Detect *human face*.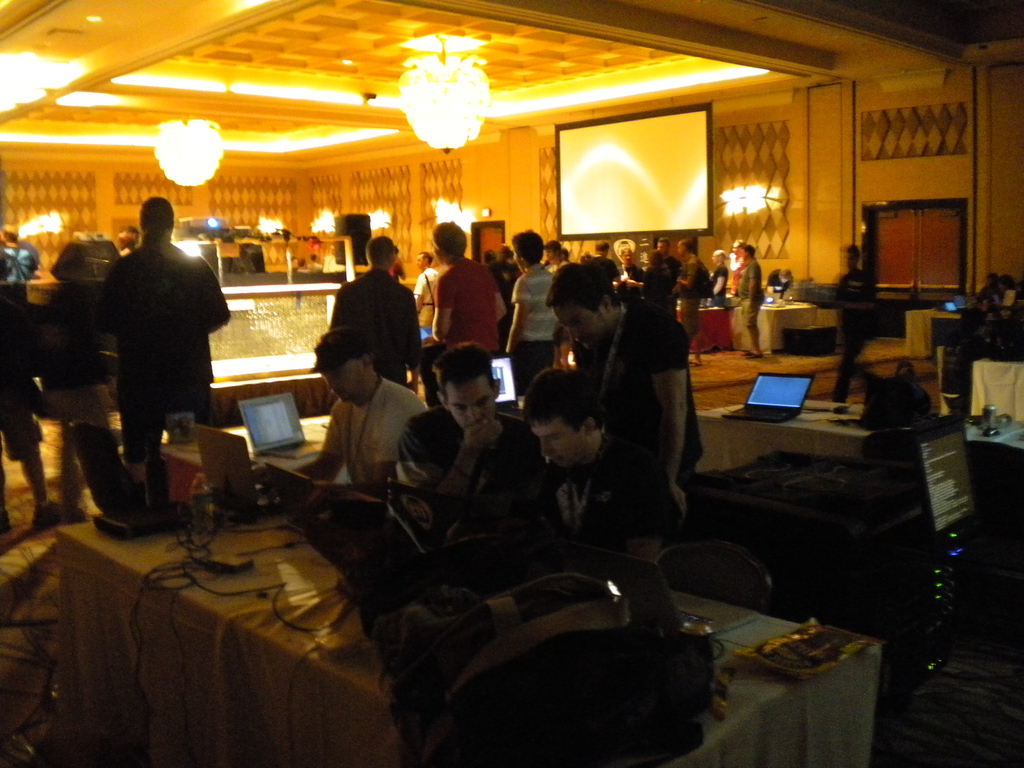
Detected at locate(676, 248, 684, 257).
